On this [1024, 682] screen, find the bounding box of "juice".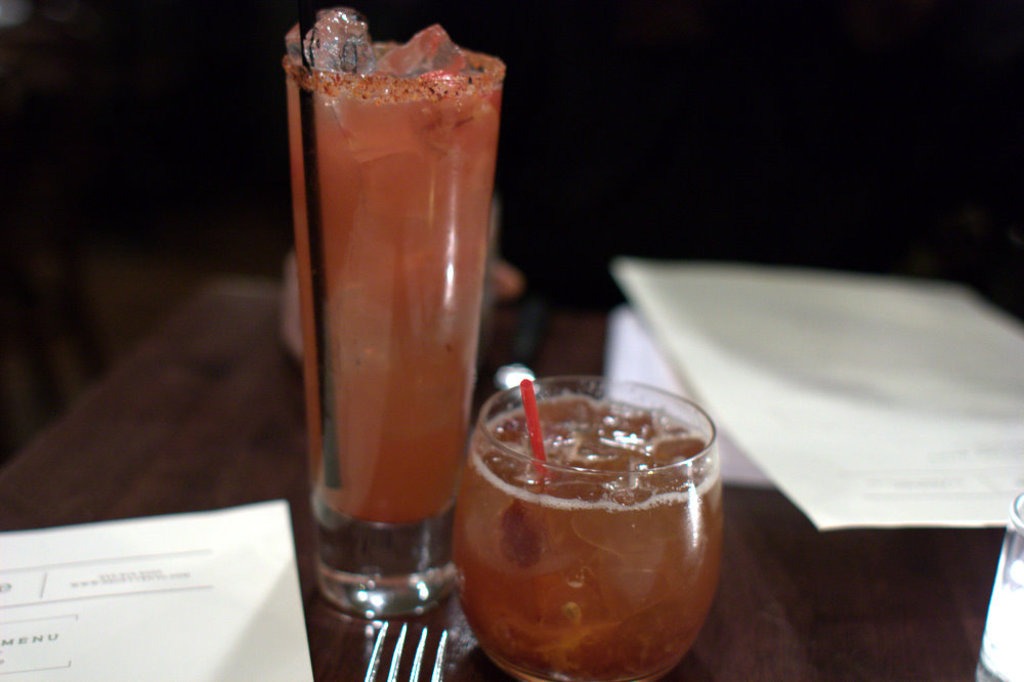
Bounding box: [446, 395, 727, 681].
